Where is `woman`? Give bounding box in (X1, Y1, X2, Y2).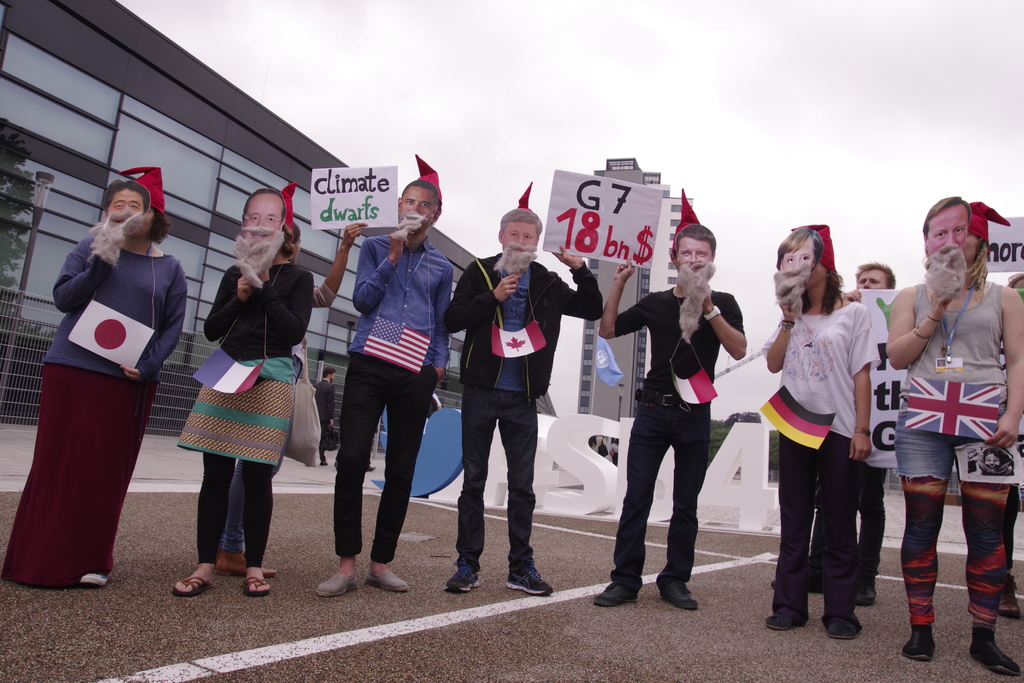
(0, 209, 189, 586).
